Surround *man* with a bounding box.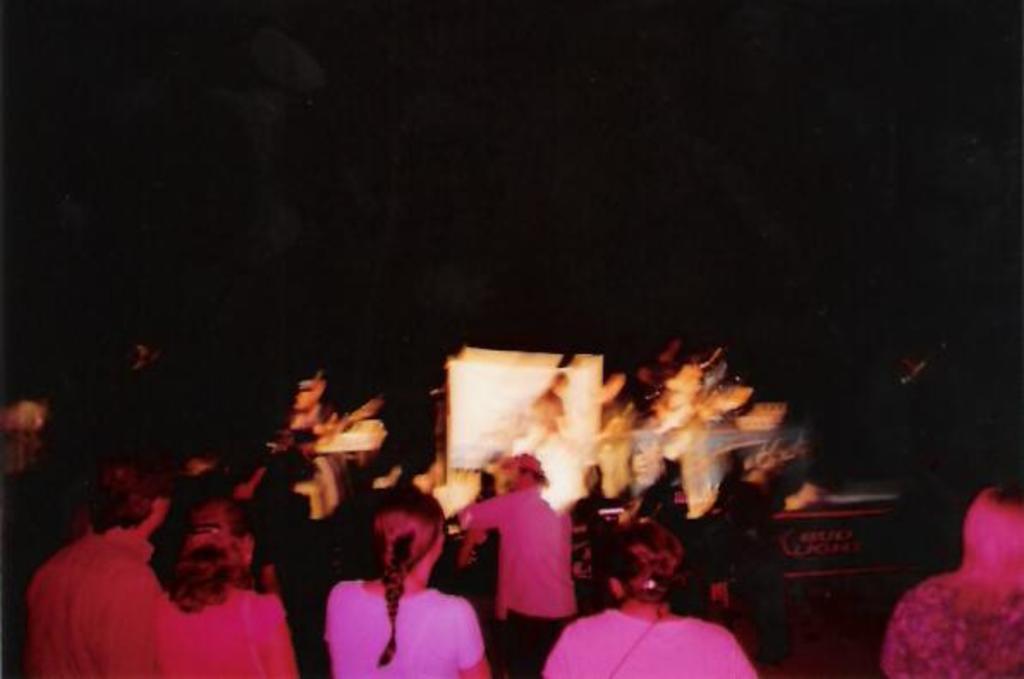
BBox(447, 449, 589, 677).
